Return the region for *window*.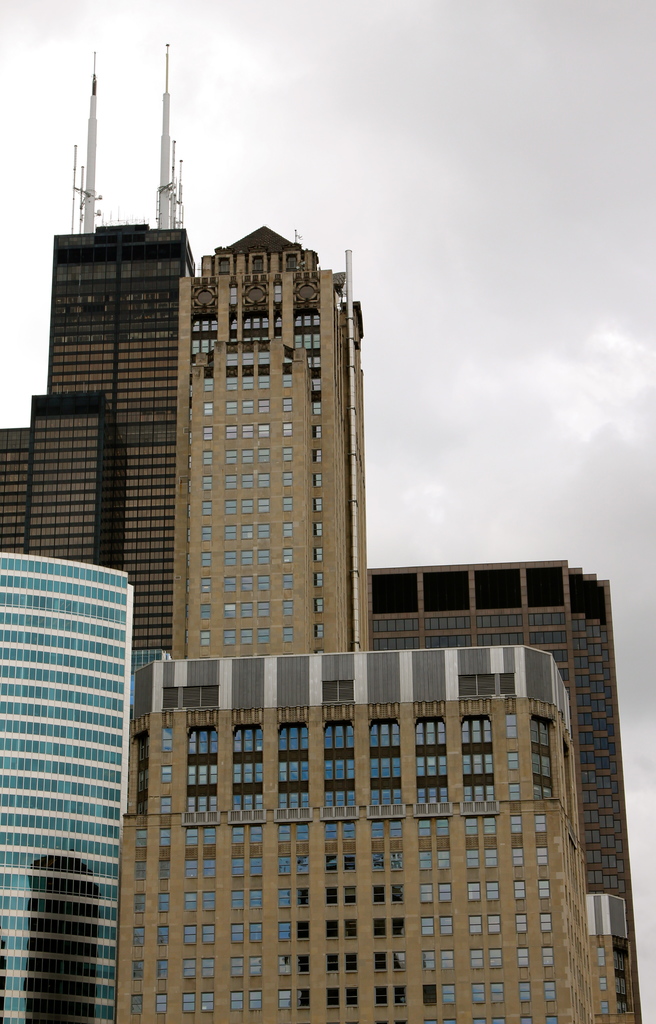
box=[342, 850, 354, 873].
